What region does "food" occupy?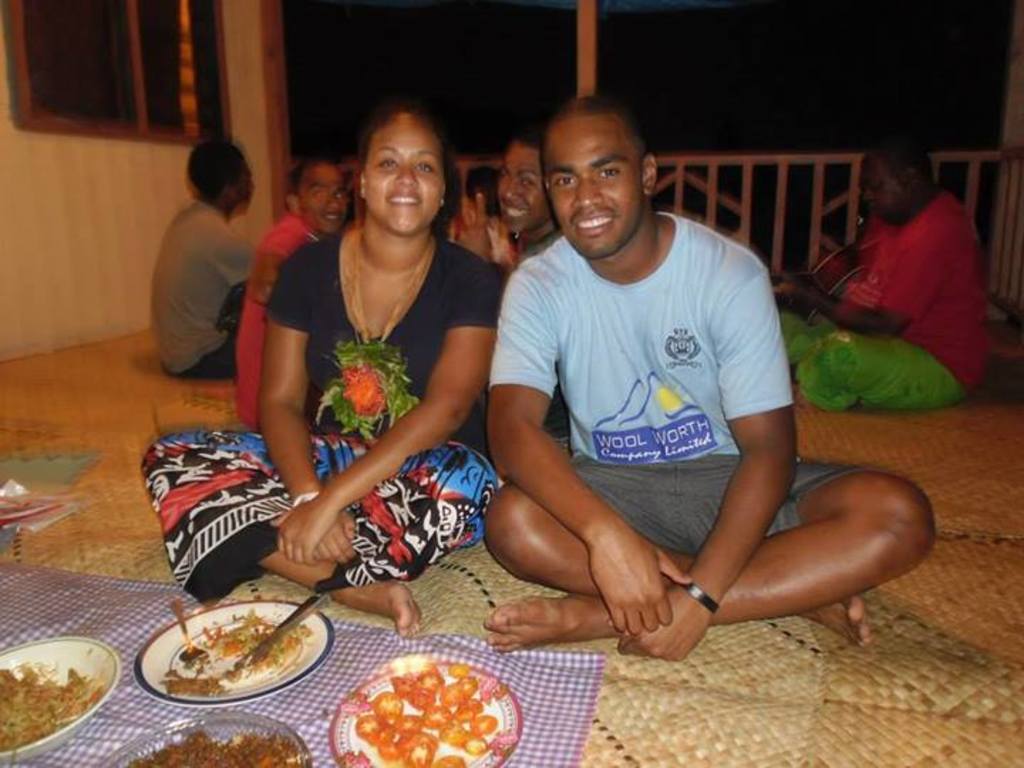
box(161, 609, 310, 697).
